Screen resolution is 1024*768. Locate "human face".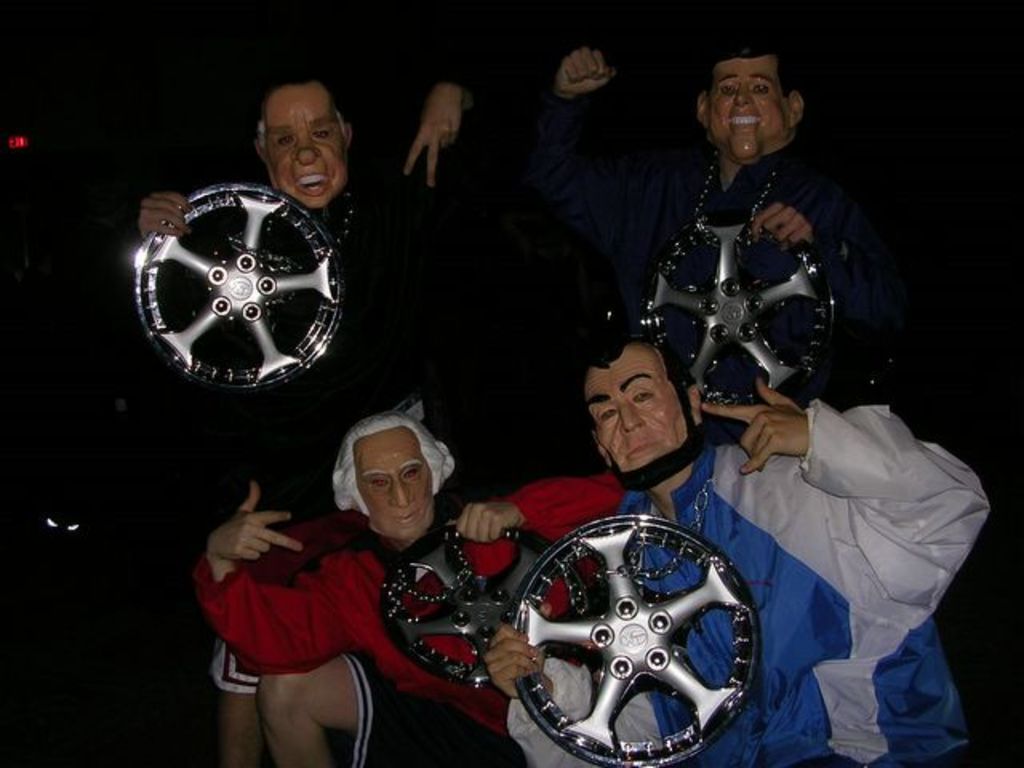
locate(354, 430, 432, 536).
